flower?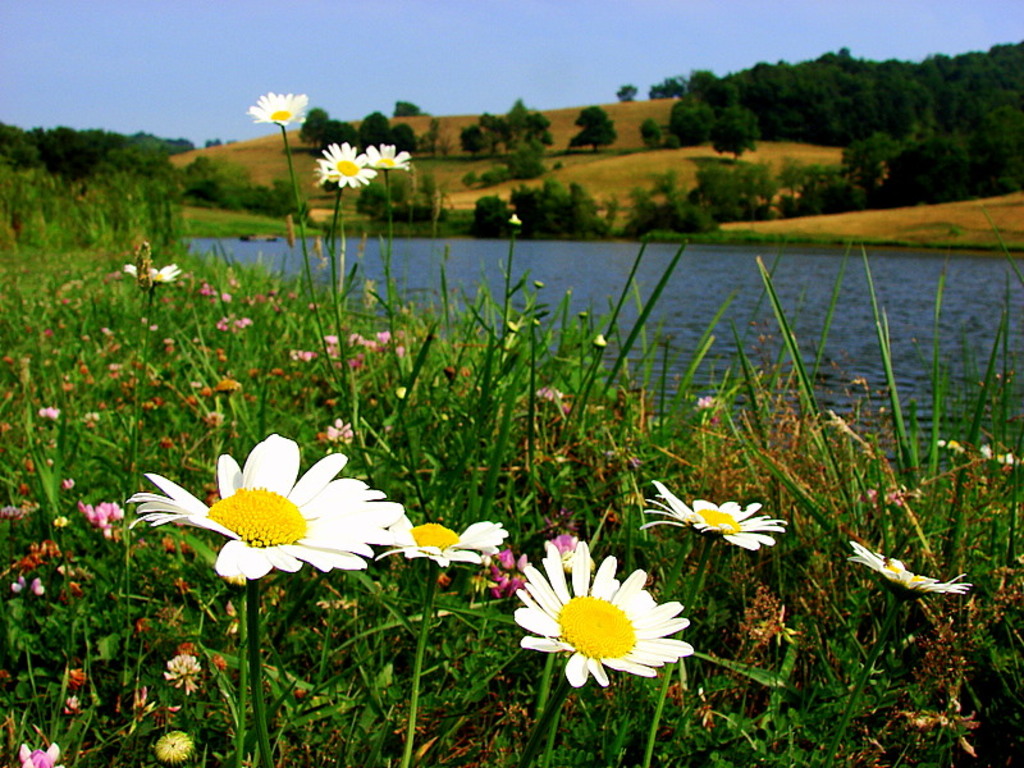
locate(375, 520, 517, 588)
